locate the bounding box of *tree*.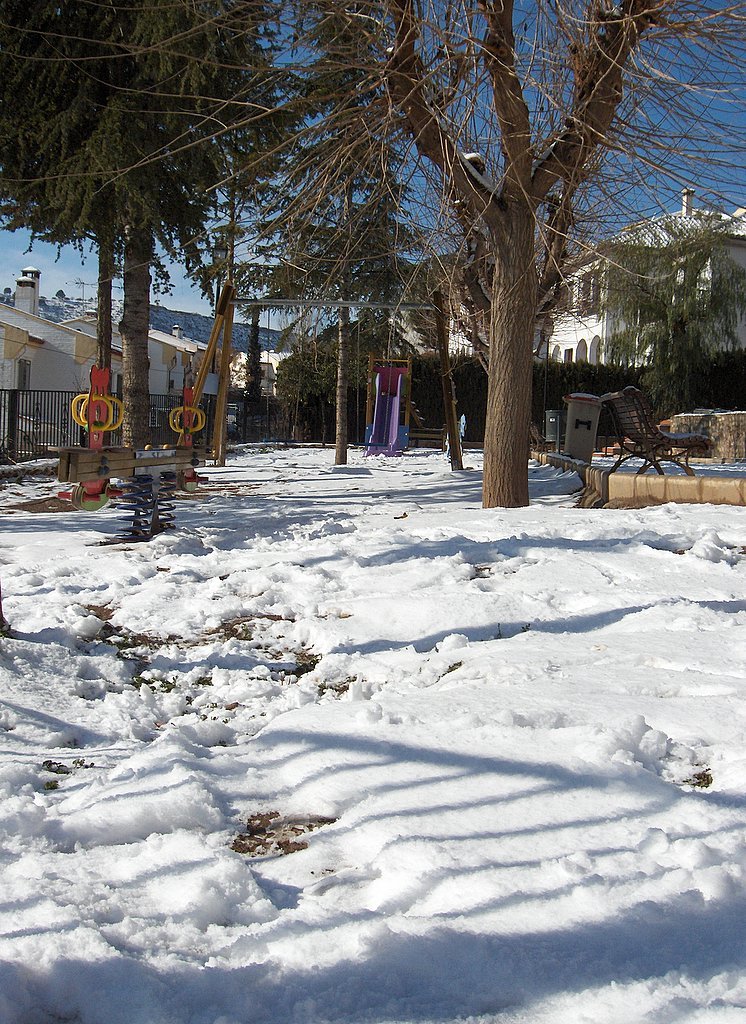
Bounding box: 274, 313, 410, 441.
